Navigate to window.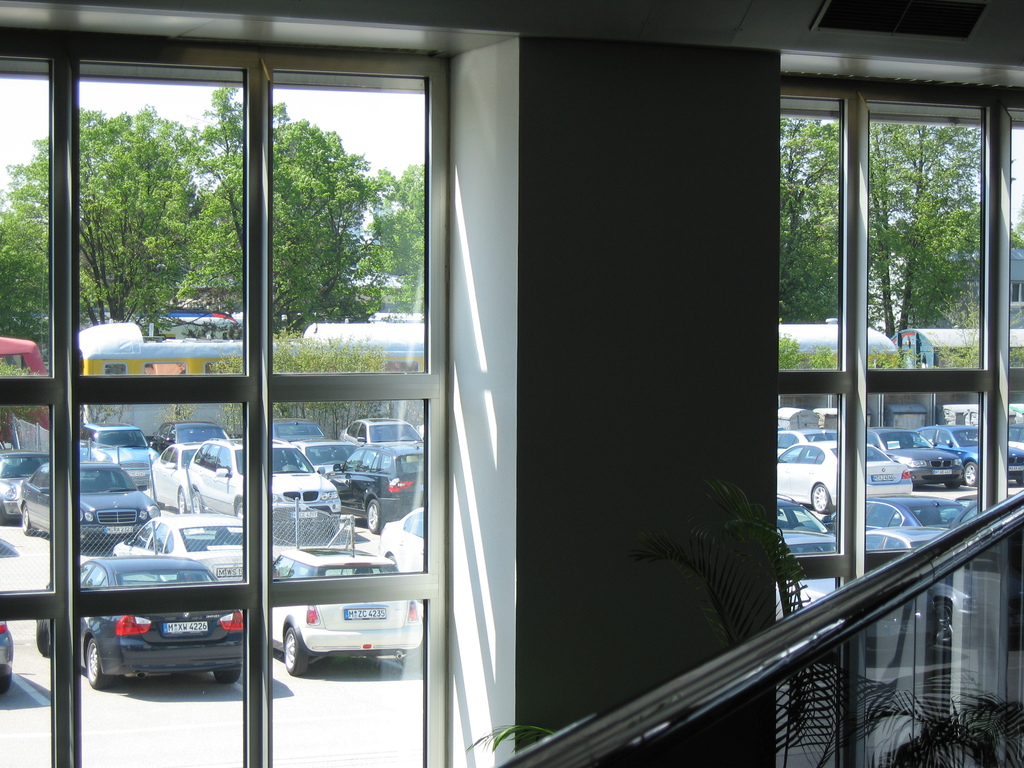
Navigation target: [x1=773, y1=436, x2=803, y2=448].
